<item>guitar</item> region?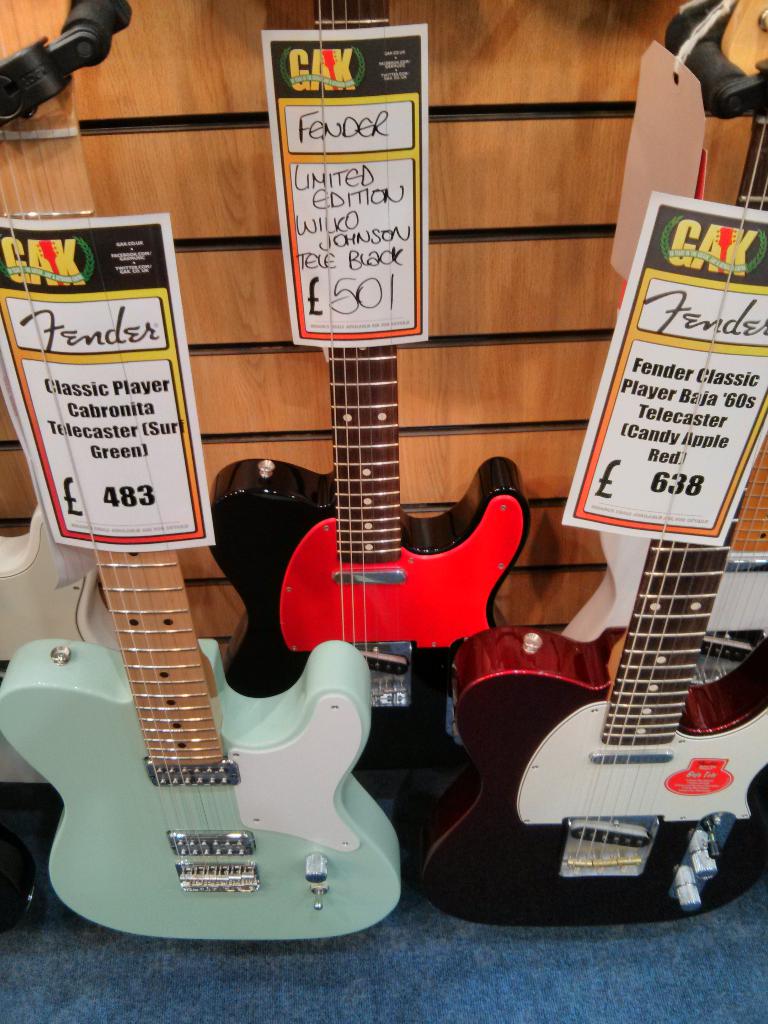
box(0, 0, 408, 946)
